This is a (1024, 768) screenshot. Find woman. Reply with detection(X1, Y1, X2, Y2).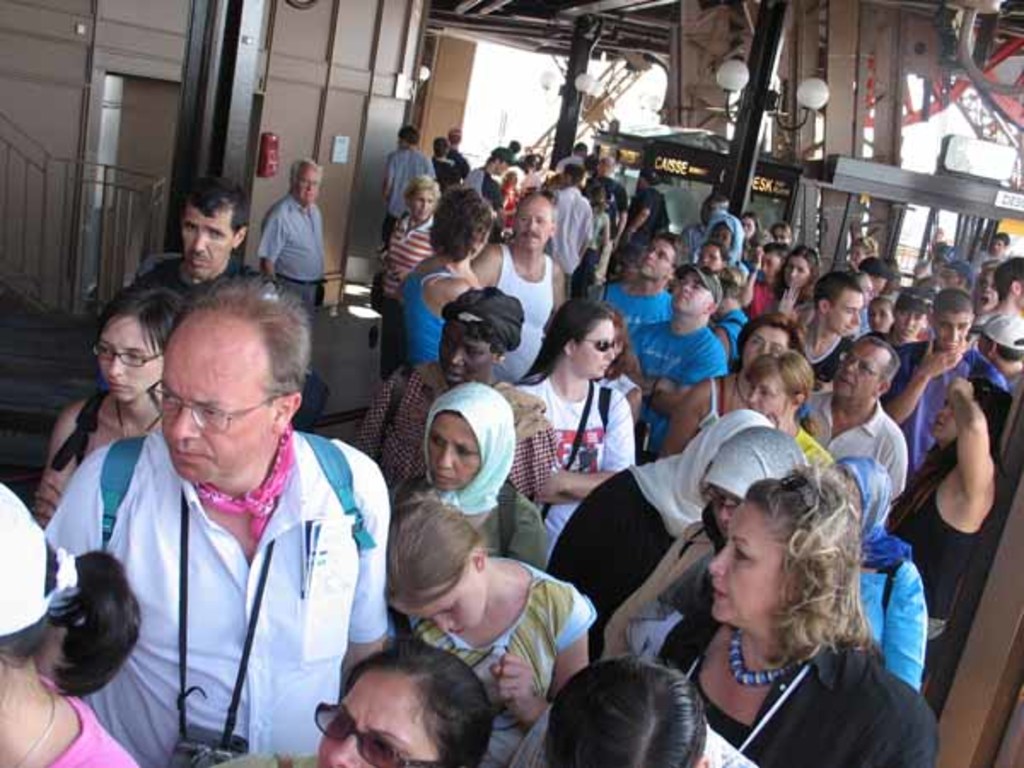
detection(529, 309, 654, 512).
